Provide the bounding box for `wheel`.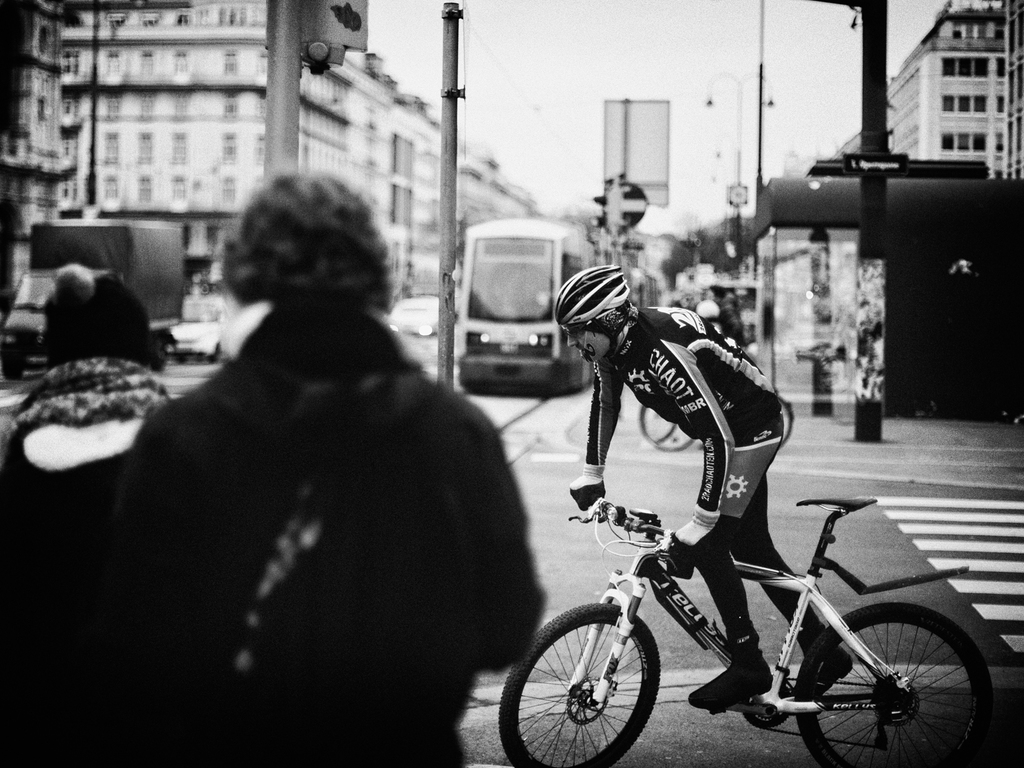
(796,603,993,767).
